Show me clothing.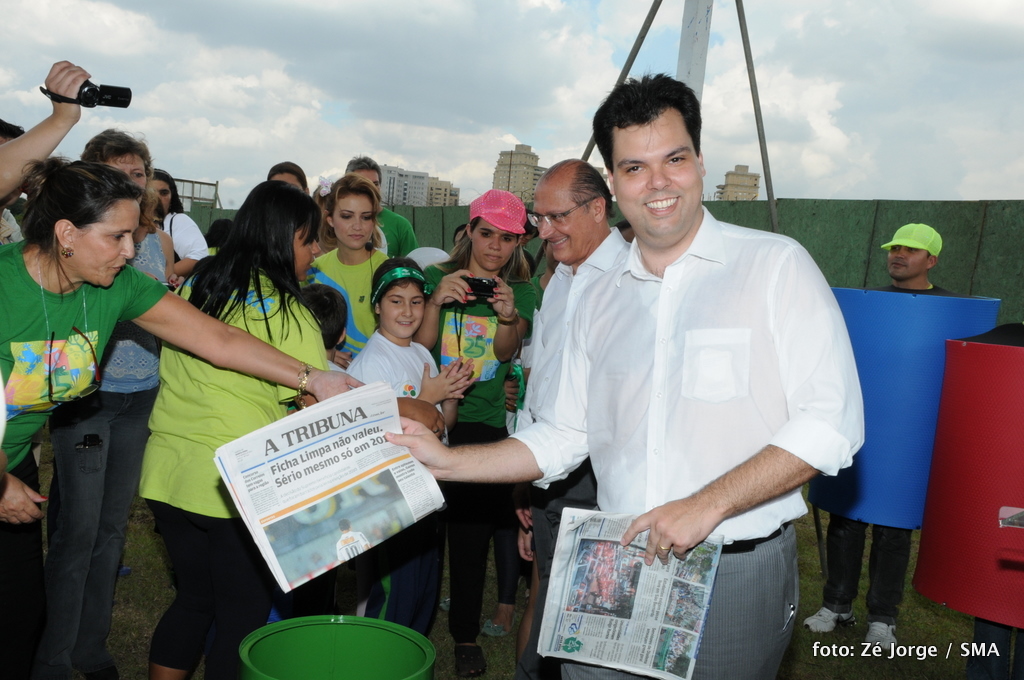
clothing is here: 418/258/521/679.
